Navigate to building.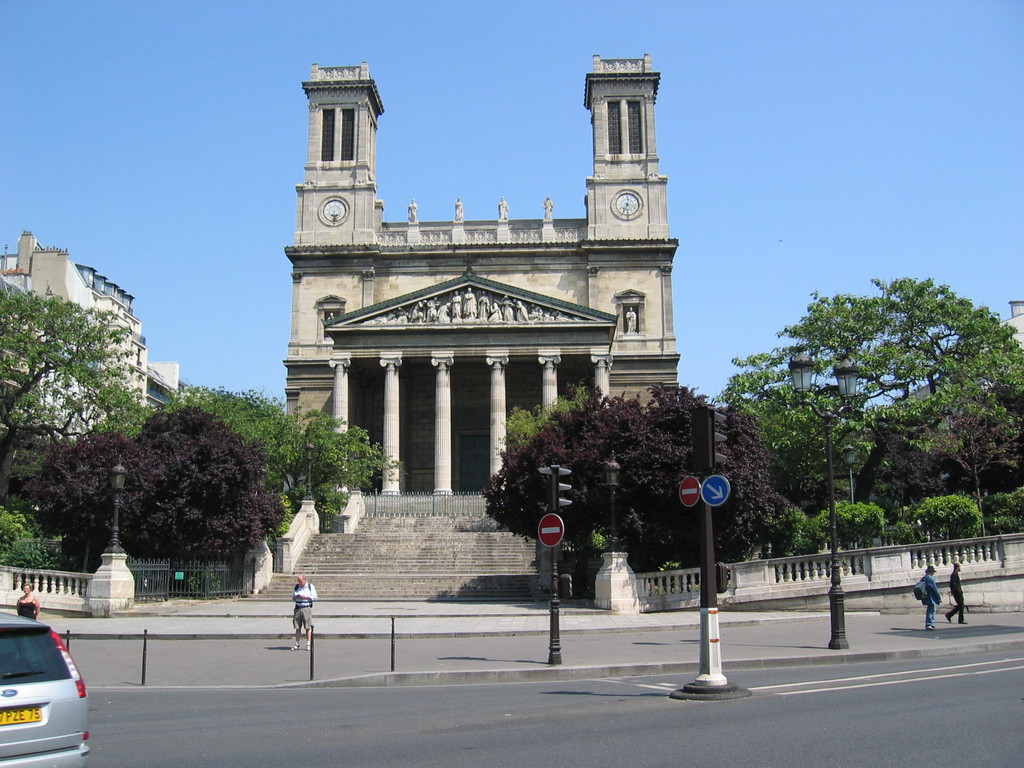
Navigation target: [x1=885, y1=301, x2=1023, y2=405].
